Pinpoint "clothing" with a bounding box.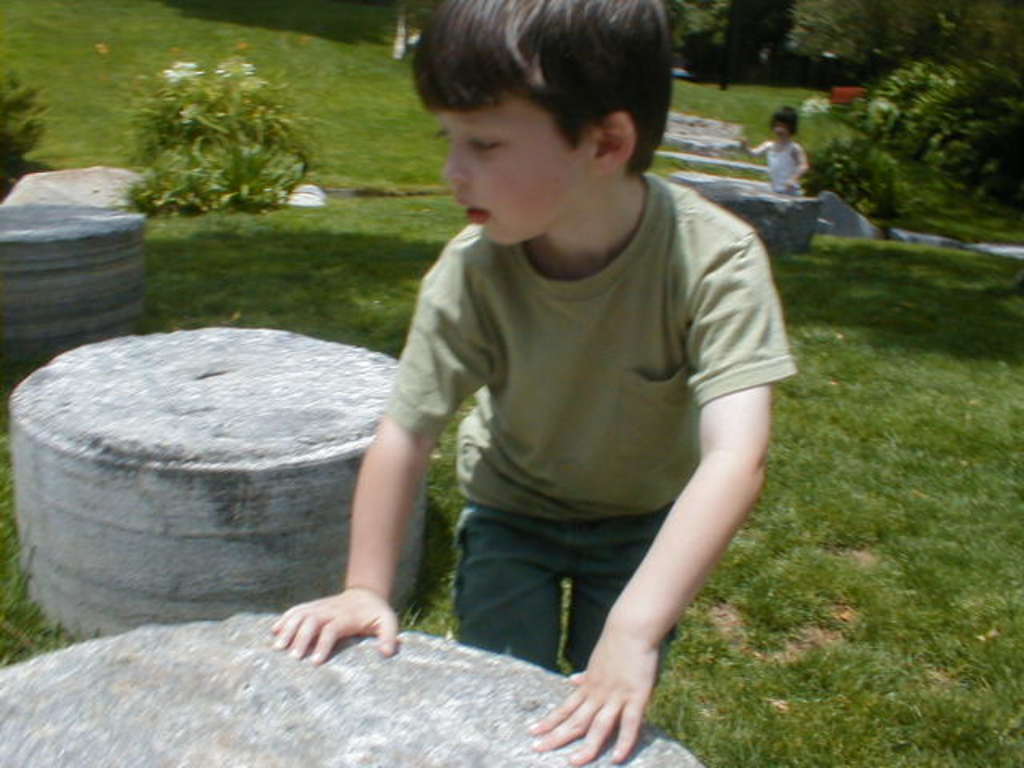
box(758, 133, 795, 190).
